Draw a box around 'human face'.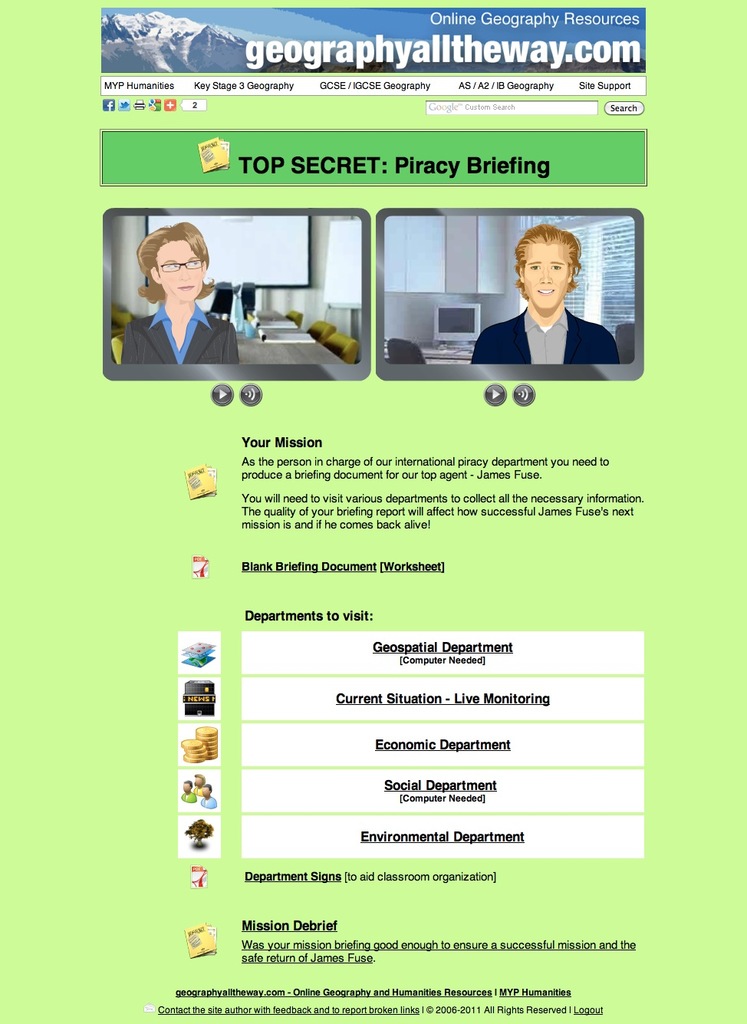
[left=525, top=238, right=564, bottom=308].
